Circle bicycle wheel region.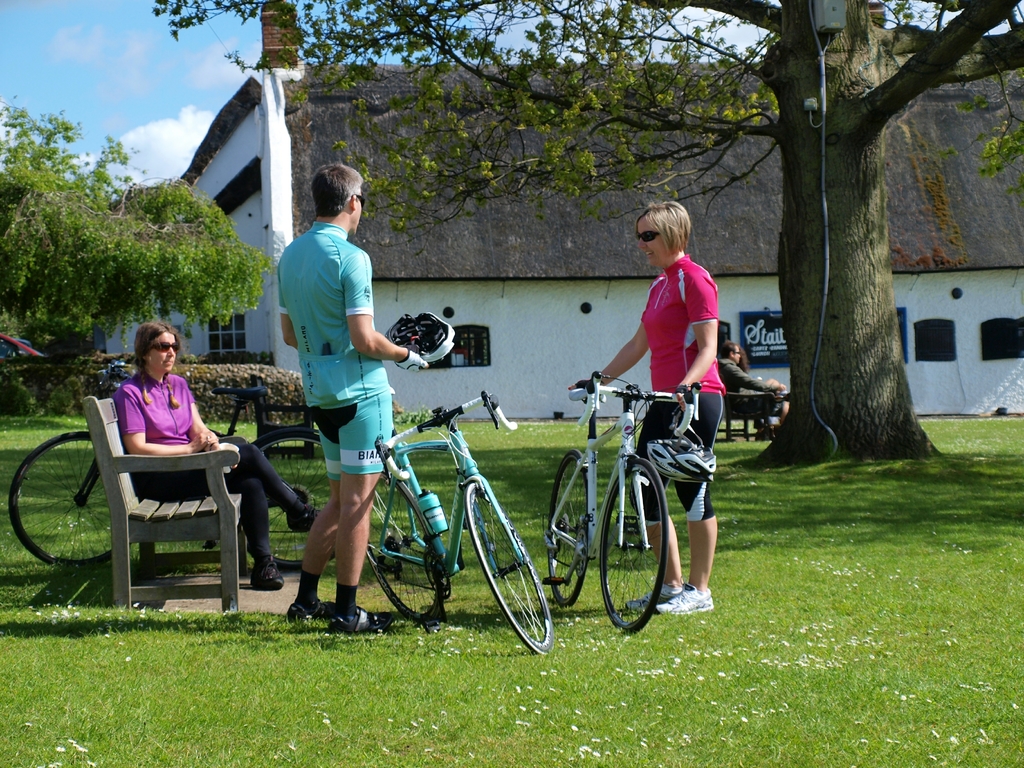
Region: [596, 459, 669, 636].
